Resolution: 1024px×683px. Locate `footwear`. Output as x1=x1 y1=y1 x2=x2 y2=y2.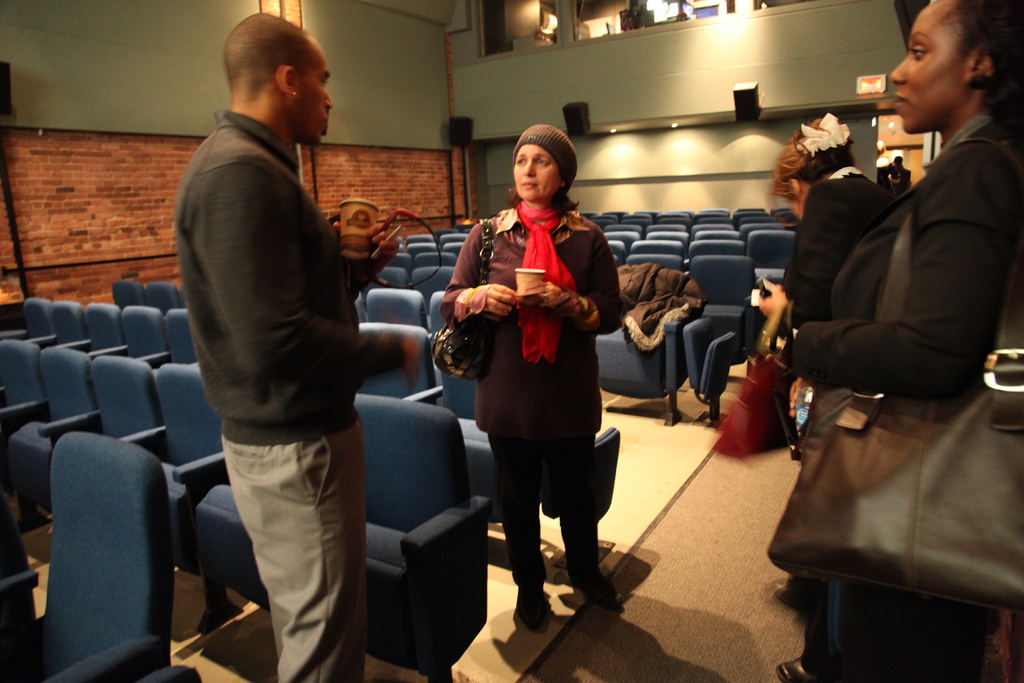
x1=567 y1=573 x2=620 y2=603.
